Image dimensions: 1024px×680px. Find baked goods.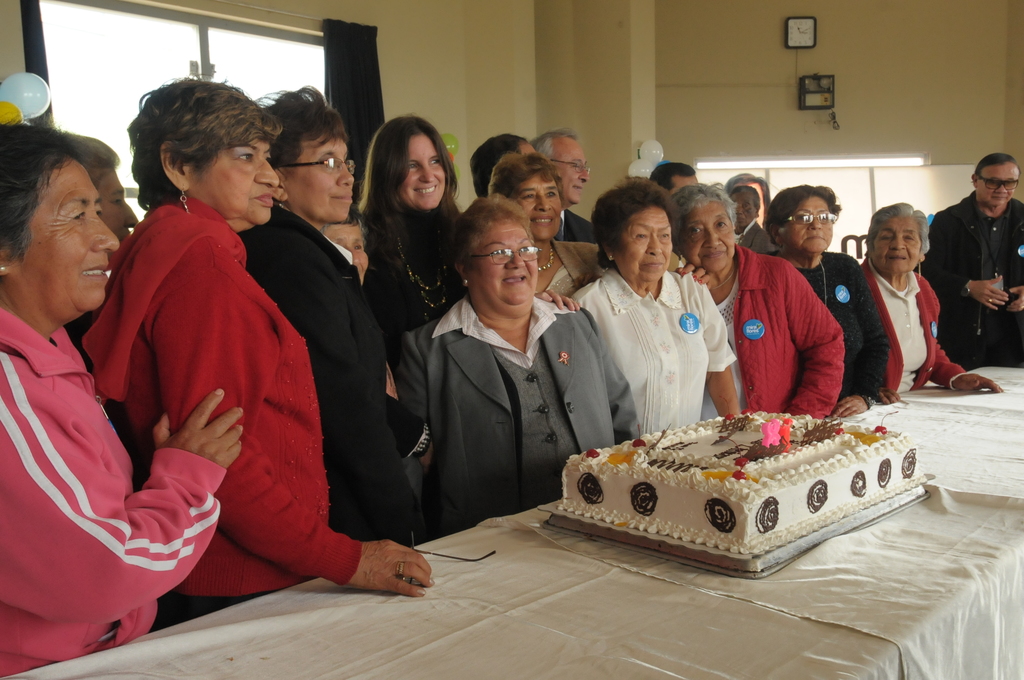
(547, 400, 937, 553).
